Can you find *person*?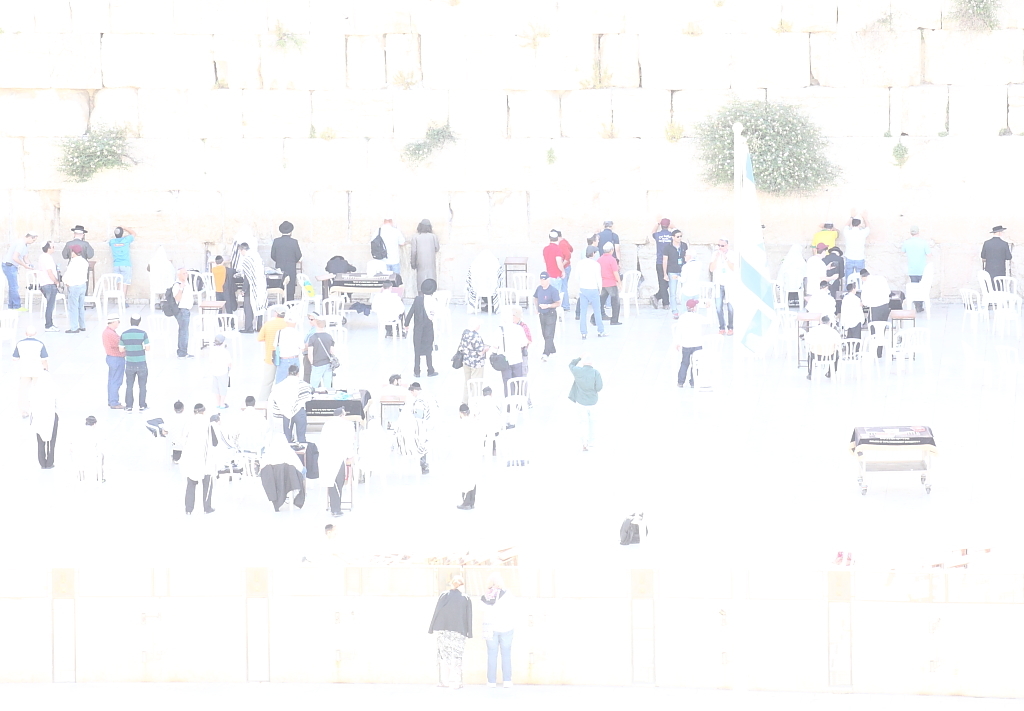
Yes, bounding box: {"left": 234, "top": 240, "right": 267, "bottom": 329}.
